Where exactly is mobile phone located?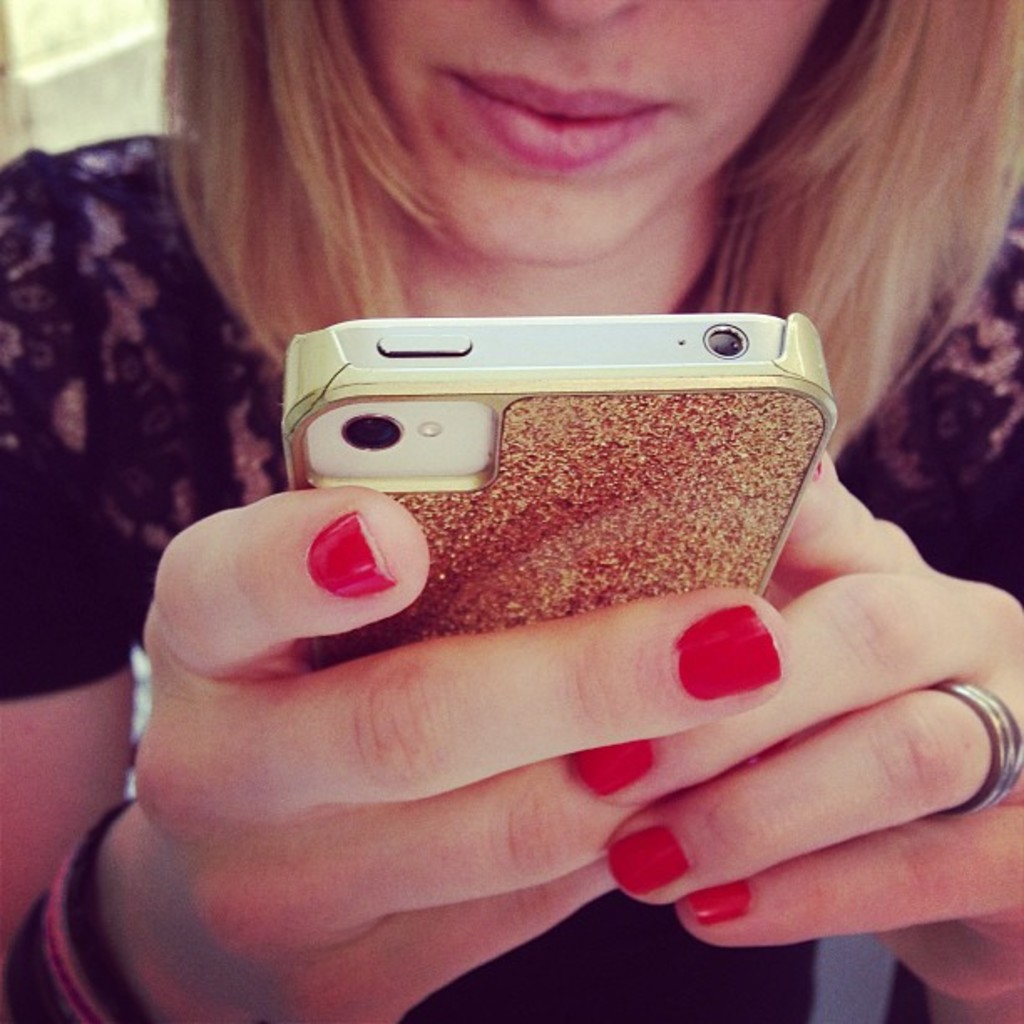
Its bounding box is BBox(197, 284, 872, 719).
